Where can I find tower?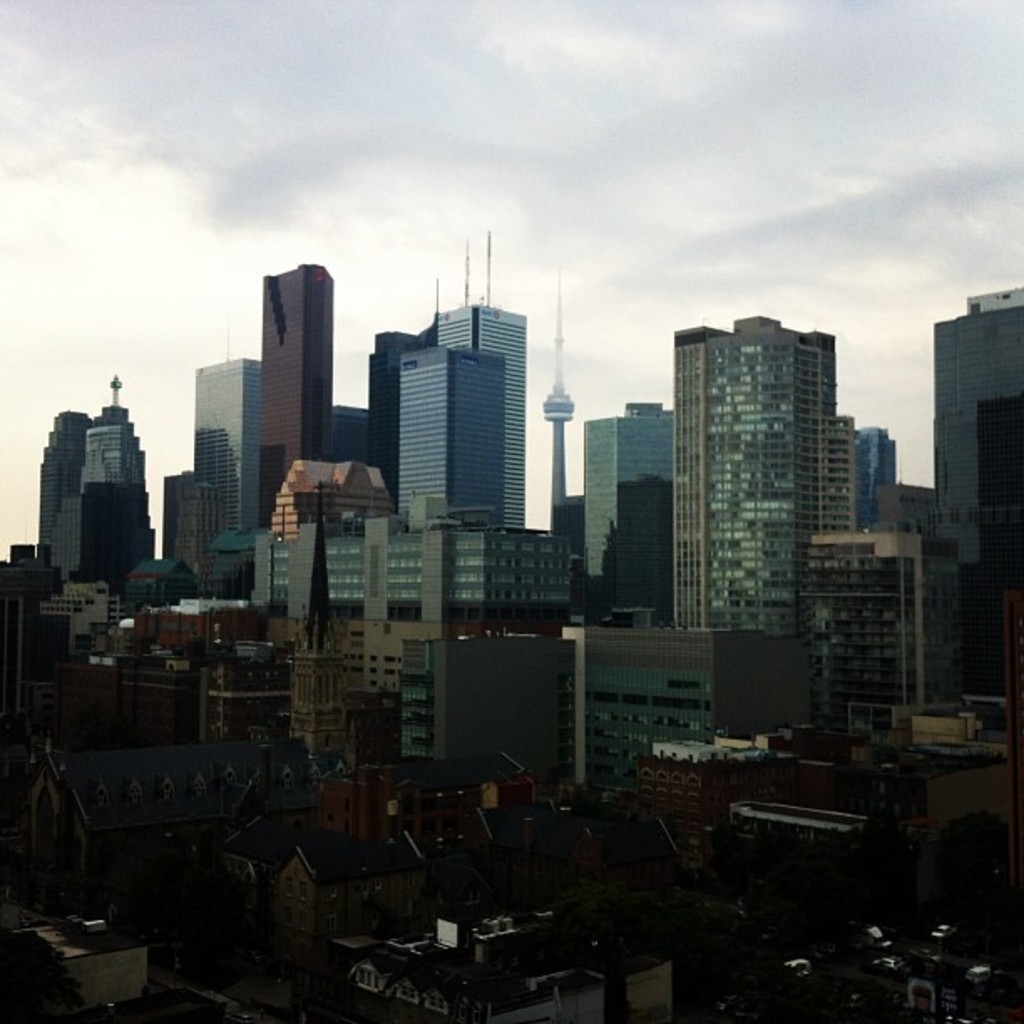
You can find it at [547, 269, 586, 537].
